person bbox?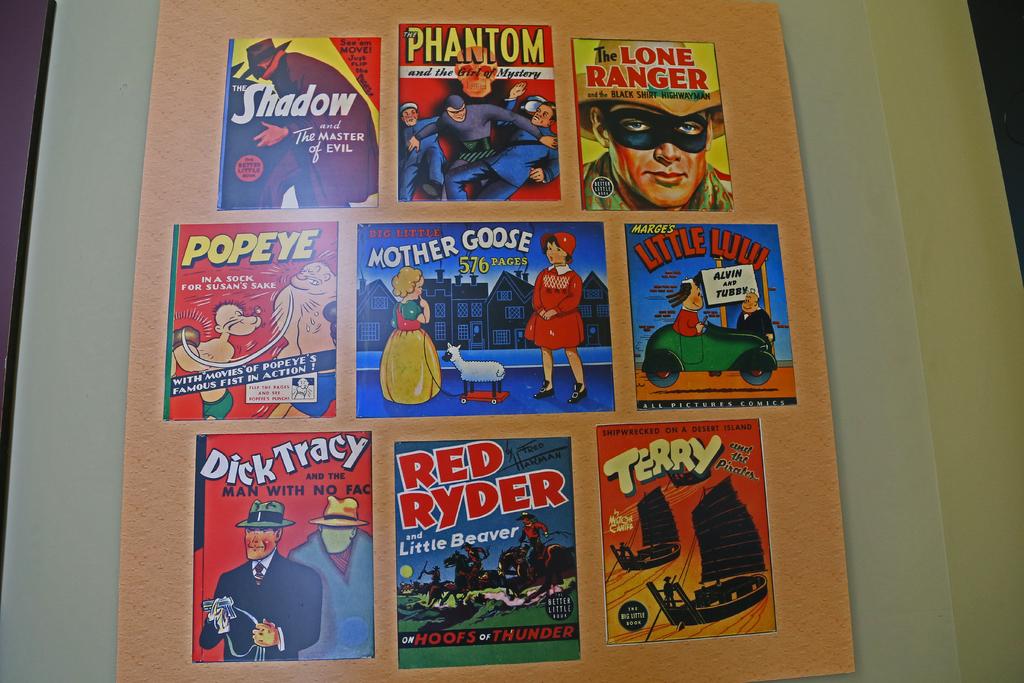
(618, 542, 625, 559)
